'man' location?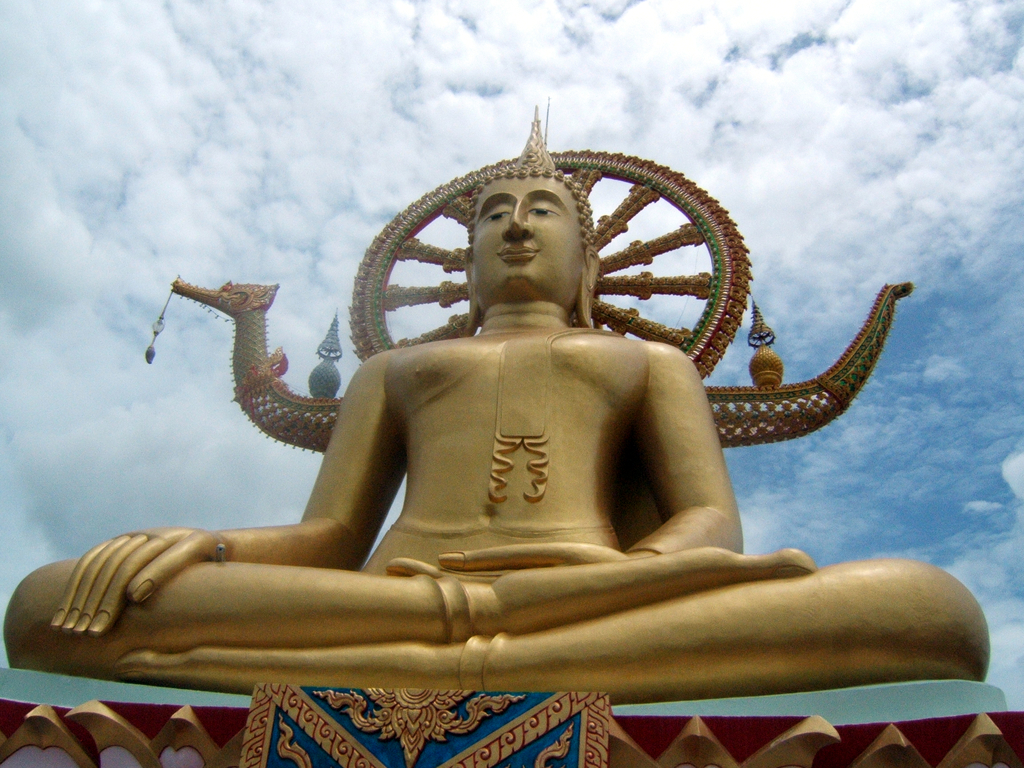
(1, 105, 993, 711)
